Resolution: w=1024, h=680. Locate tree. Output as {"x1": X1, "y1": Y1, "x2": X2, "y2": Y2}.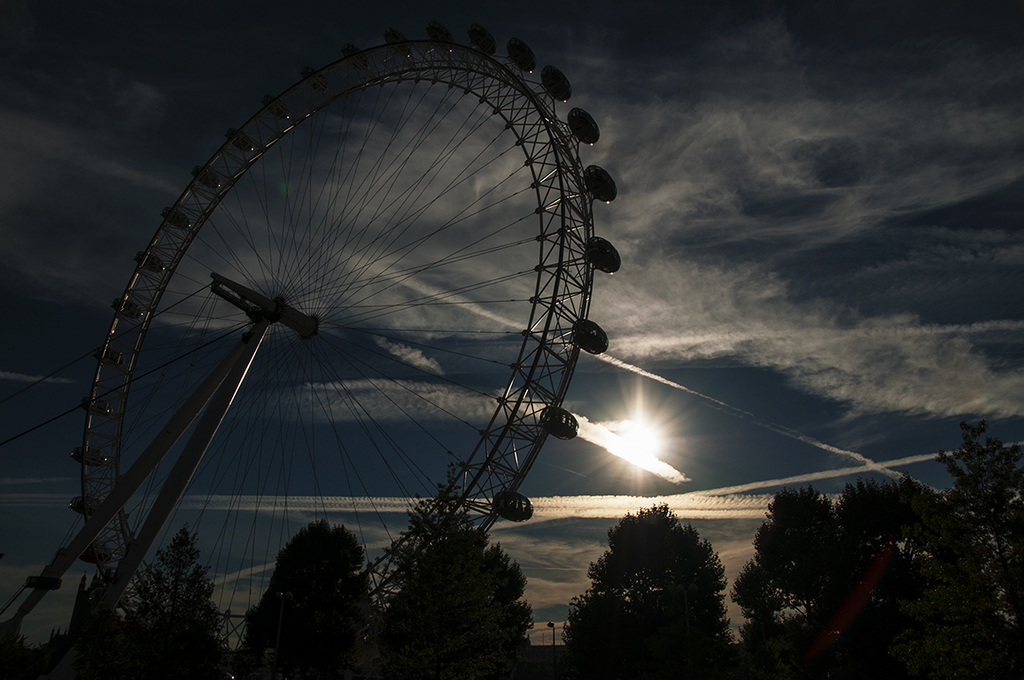
{"x1": 555, "y1": 500, "x2": 733, "y2": 679}.
